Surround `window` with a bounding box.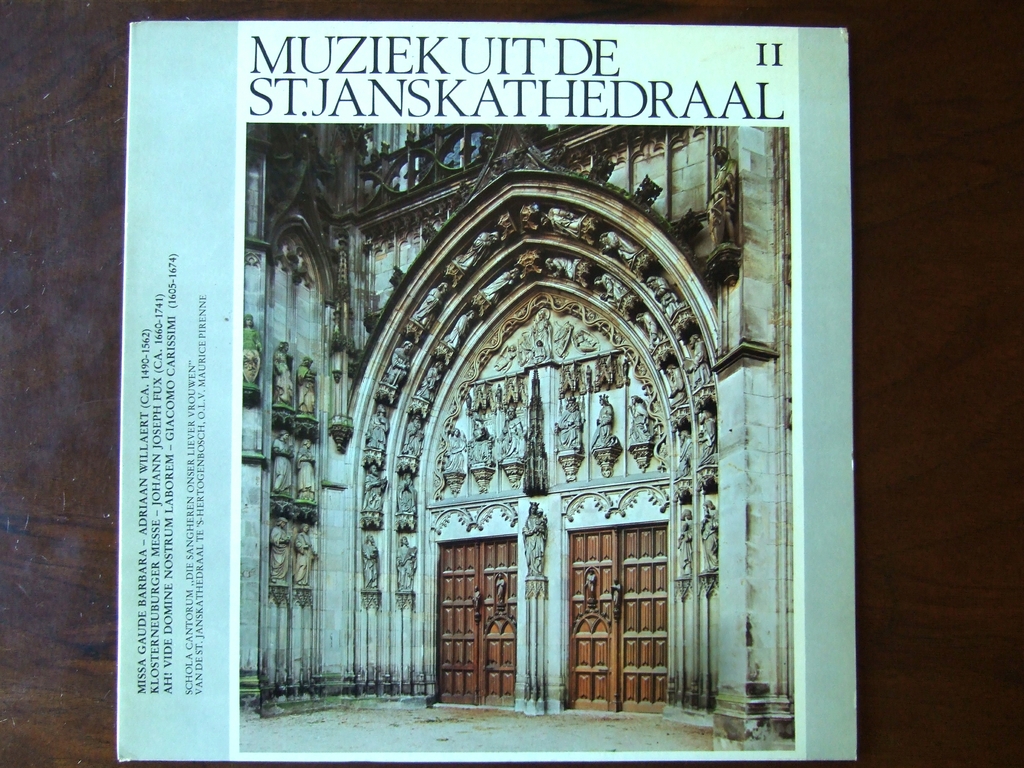
<box>354,120,420,203</box>.
